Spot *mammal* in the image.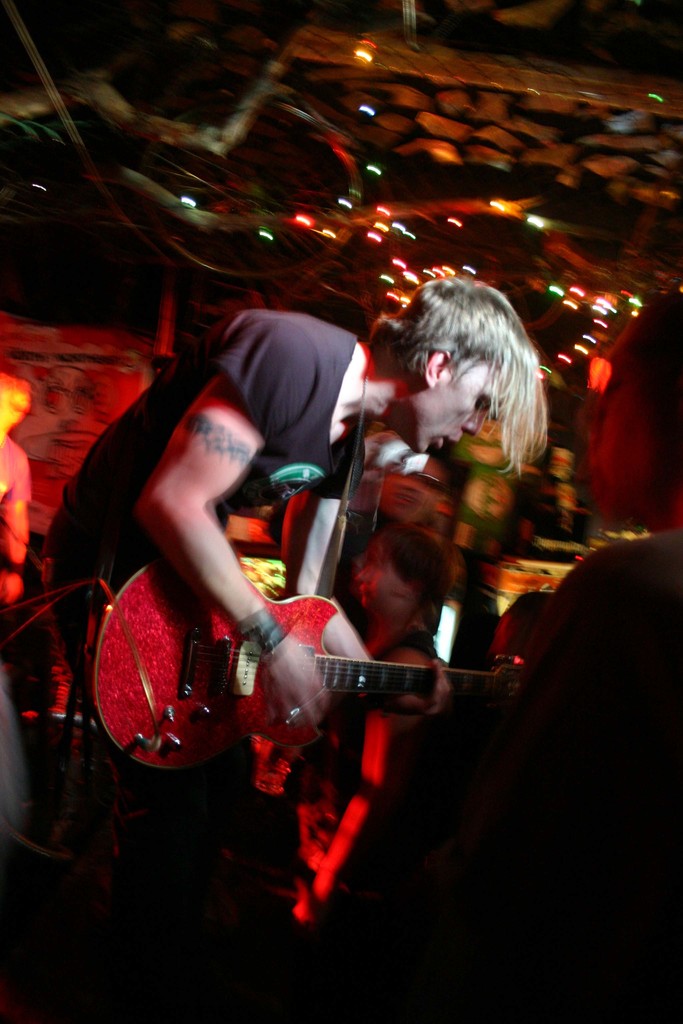
*mammal* found at [x1=0, y1=371, x2=33, y2=607].
